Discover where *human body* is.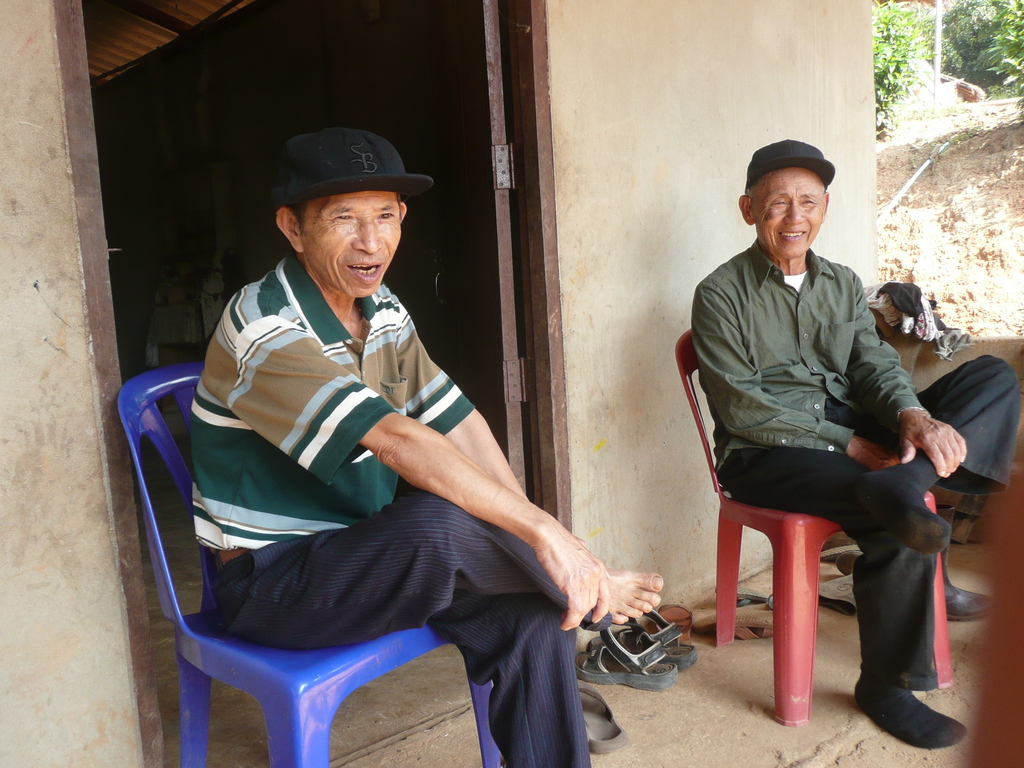
Discovered at [x1=692, y1=140, x2=1018, y2=749].
